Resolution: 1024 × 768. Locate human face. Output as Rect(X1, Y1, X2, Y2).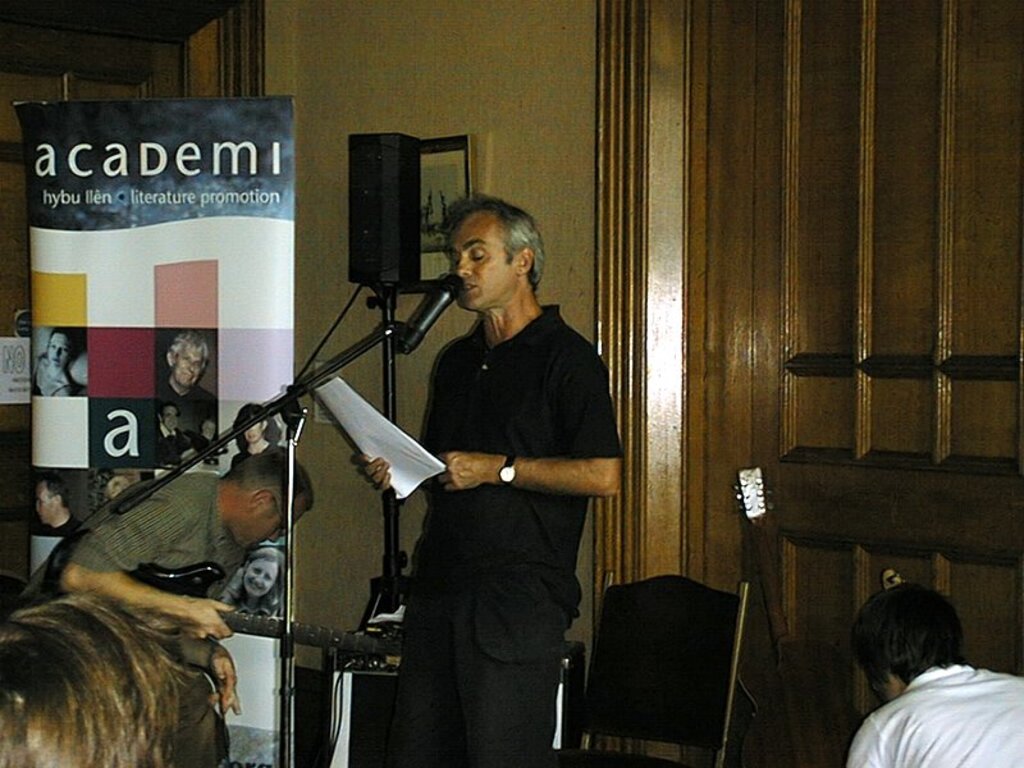
Rect(243, 557, 273, 605).
